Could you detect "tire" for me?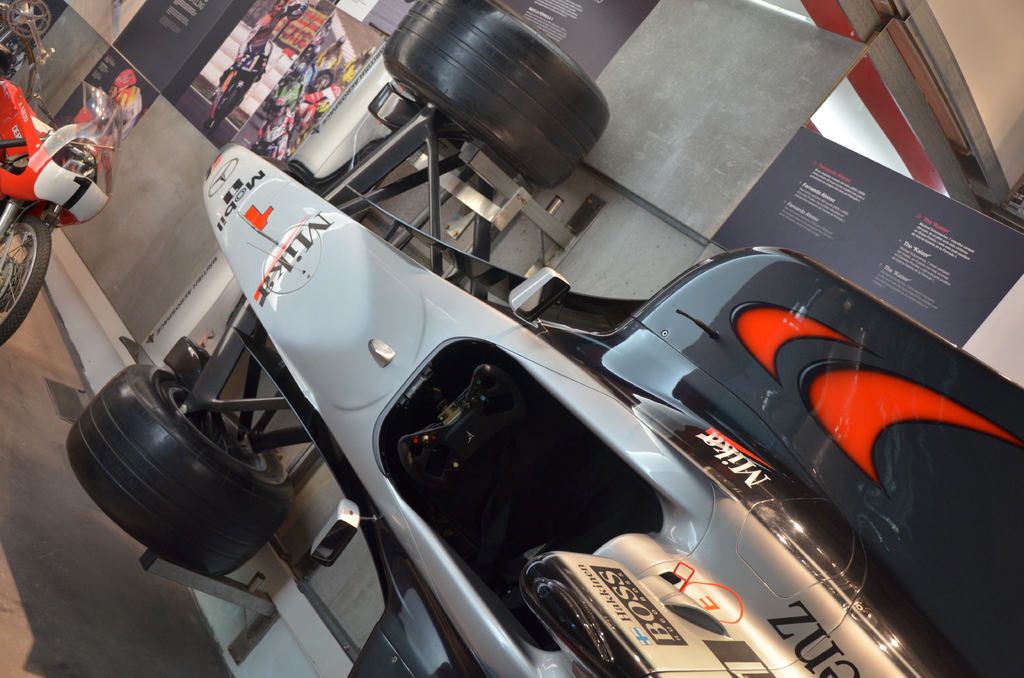
Detection result: BBox(0, 208, 53, 351).
